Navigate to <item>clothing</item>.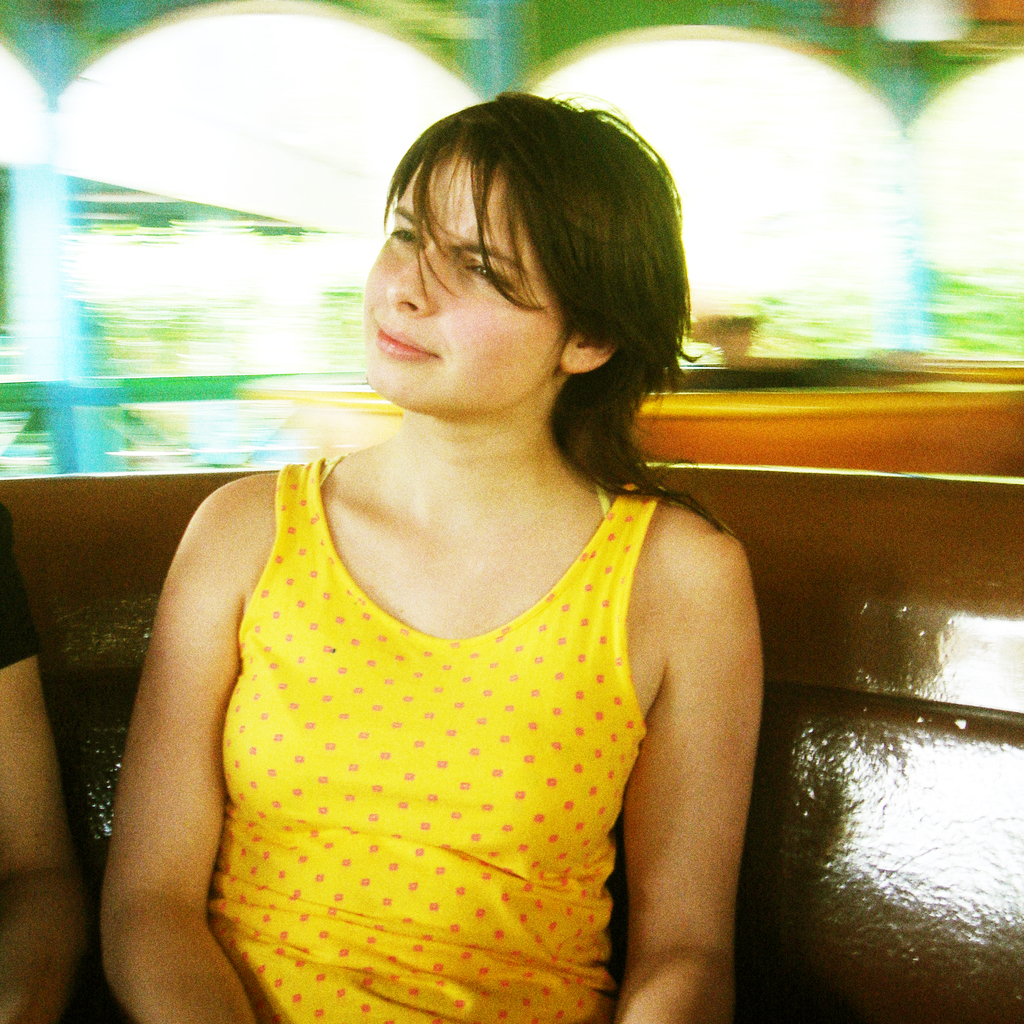
Navigation target: [194, 445, 668, 1023].
